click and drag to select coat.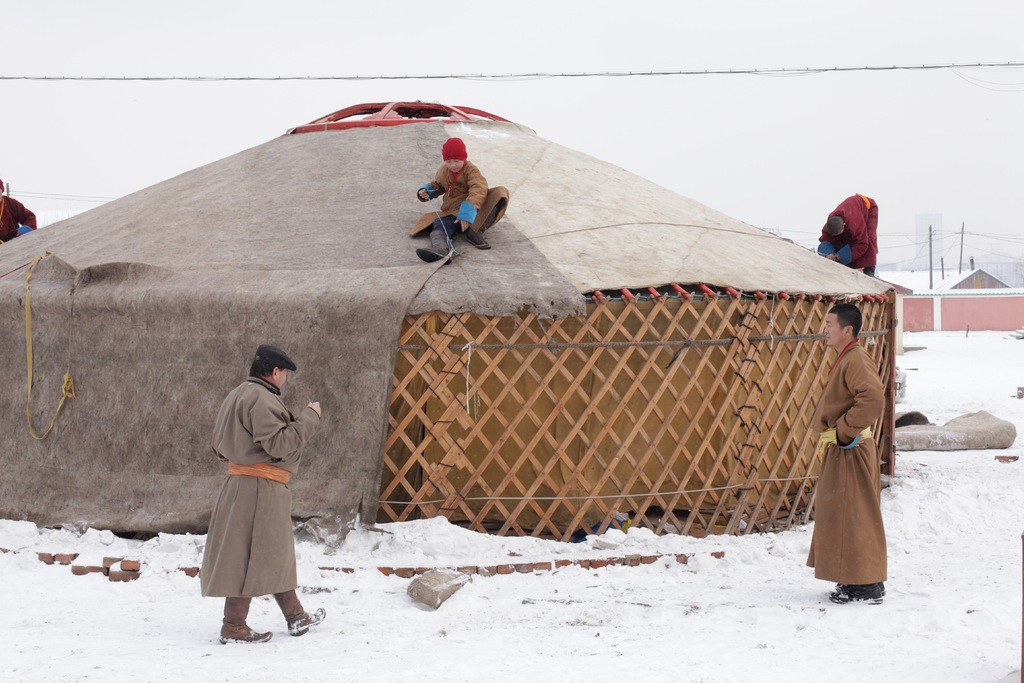
Selection: left=822, top=197, right=880, bottom=281.
